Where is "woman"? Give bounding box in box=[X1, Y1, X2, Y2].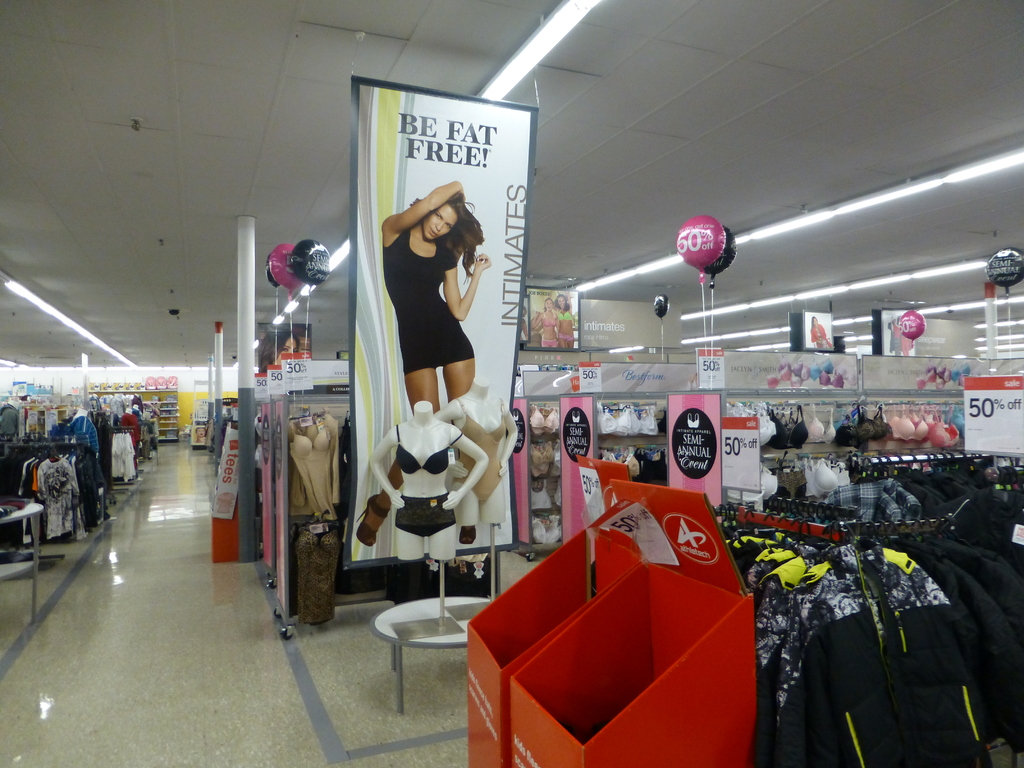
box=[532, 296, 559, 347].
